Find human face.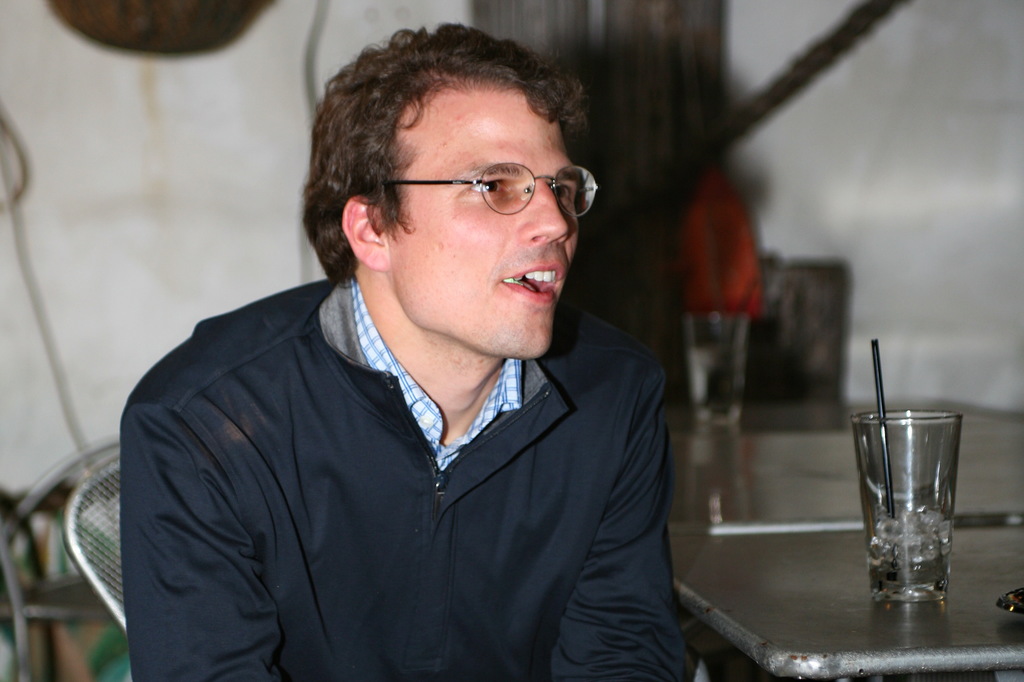
bbox(392, 81, 579, 357).
